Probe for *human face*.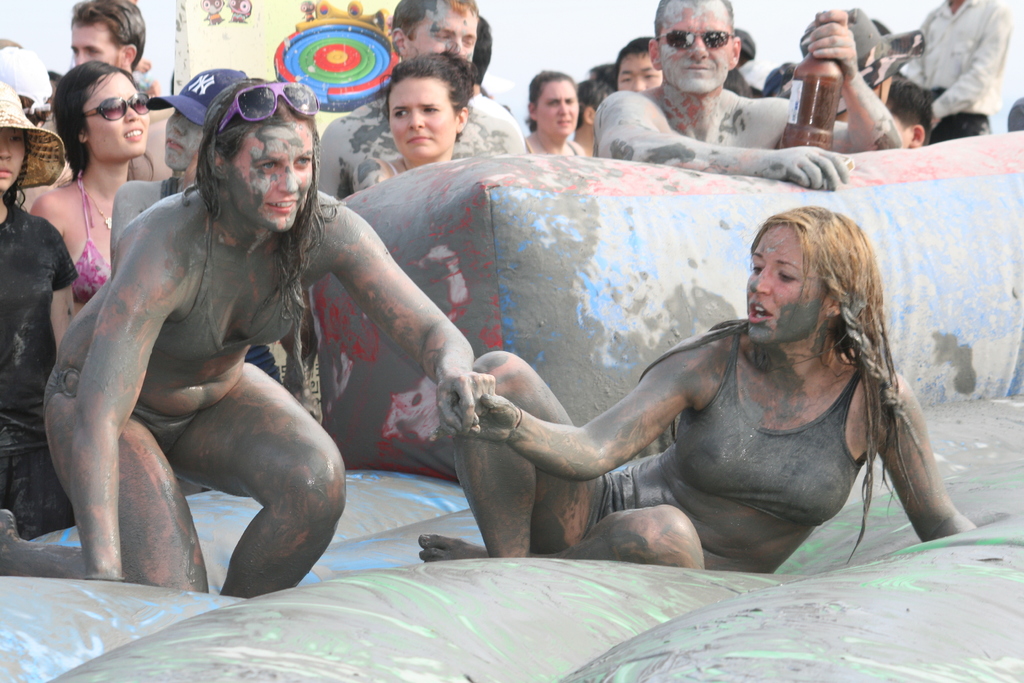
Probe result: box=[536, 76, 579, 135].
